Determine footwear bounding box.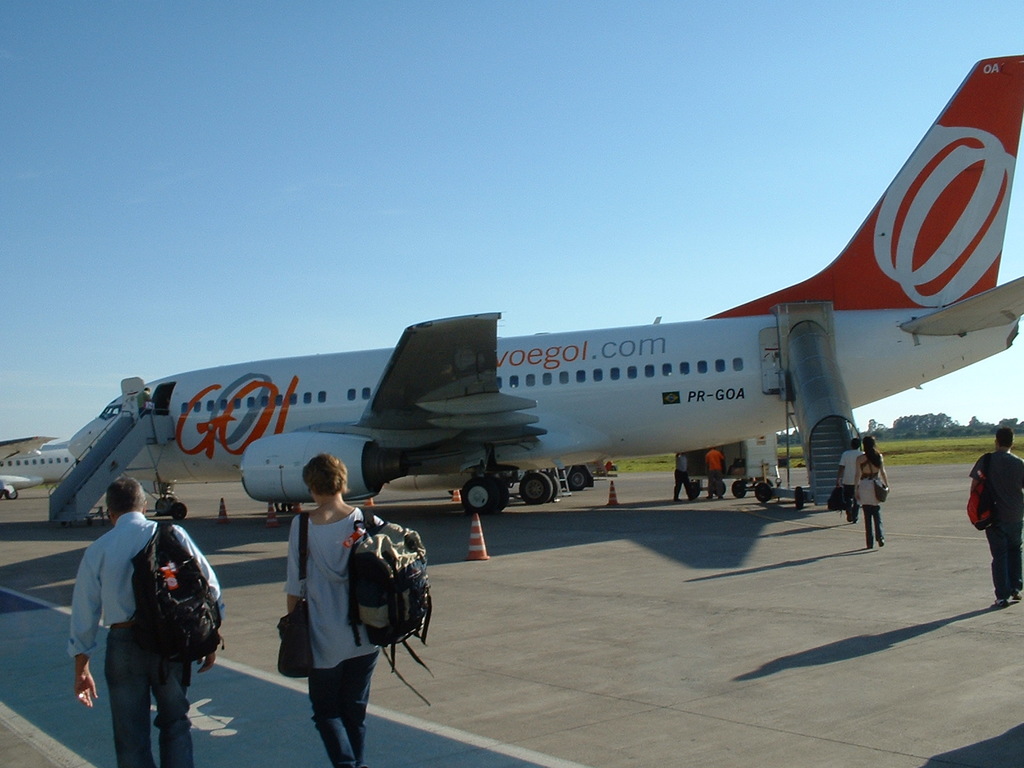
Determined: 867,542,873,553.
